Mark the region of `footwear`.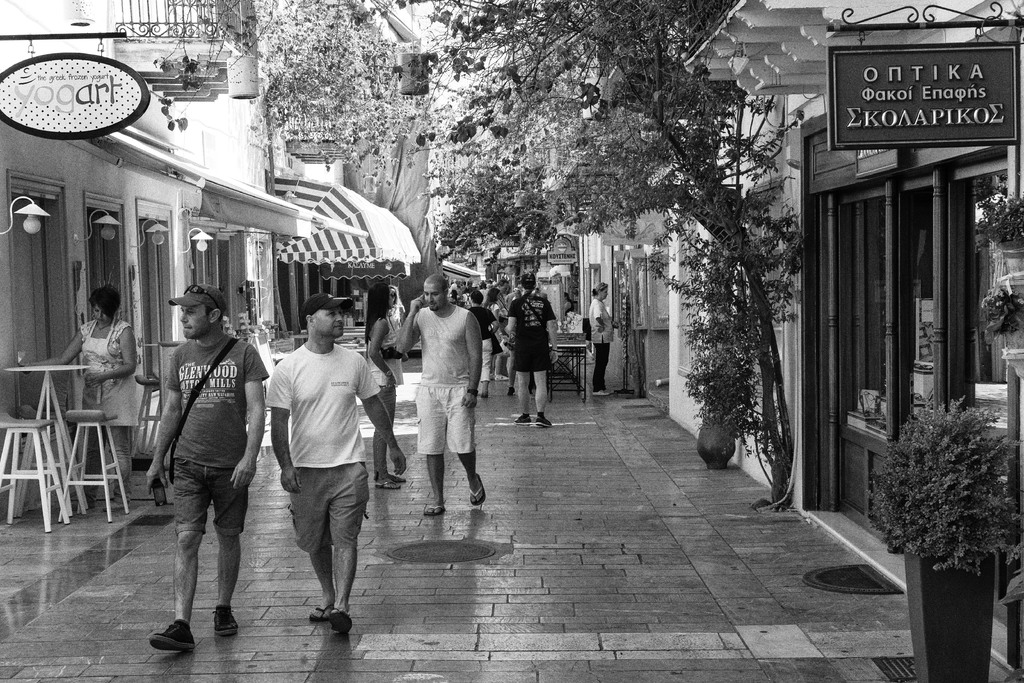
Region: 328/614/356/639.
